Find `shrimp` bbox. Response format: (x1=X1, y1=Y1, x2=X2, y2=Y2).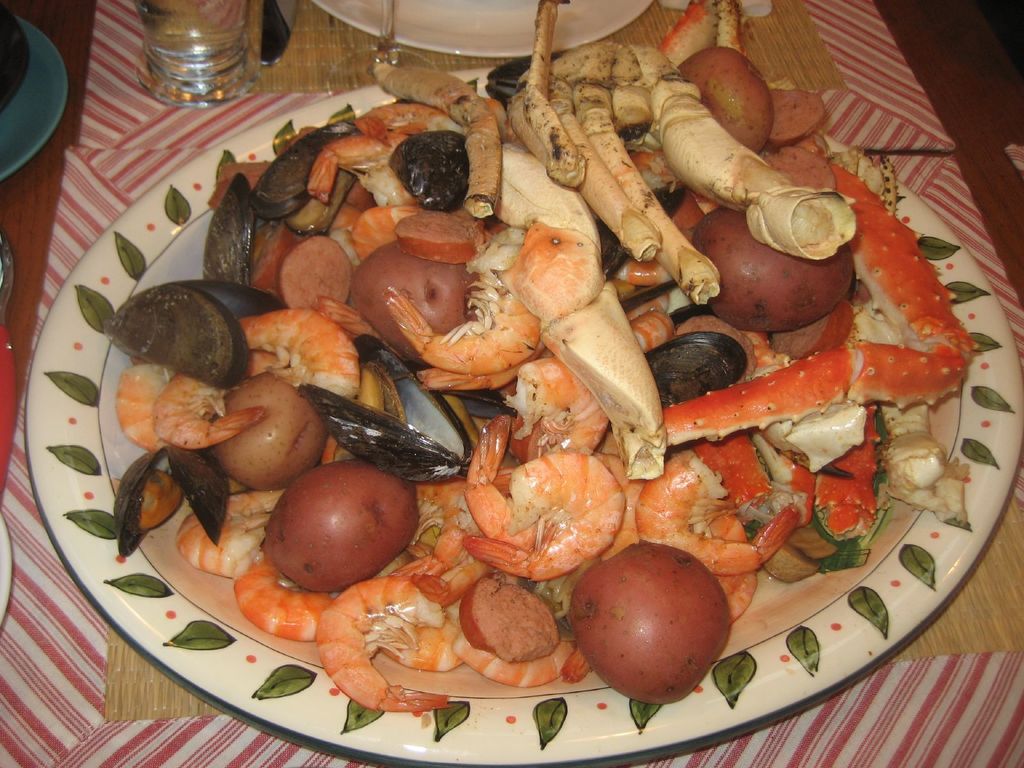
(x1=307, y1=131, x2=423, y2=262).
